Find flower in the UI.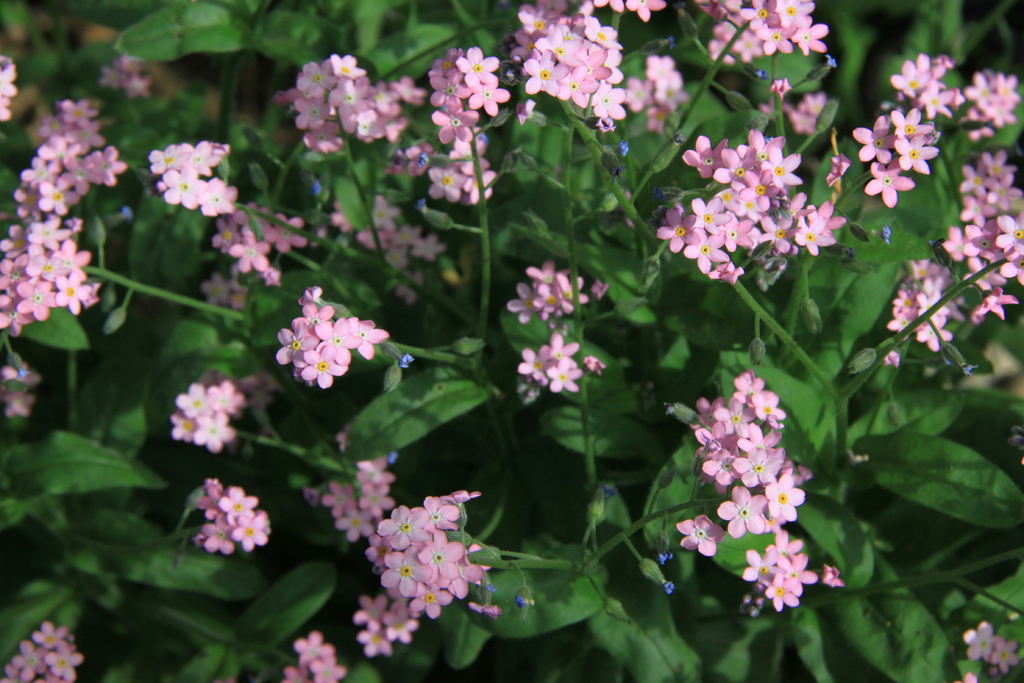
UI element at [99, 68, 125, 89].
